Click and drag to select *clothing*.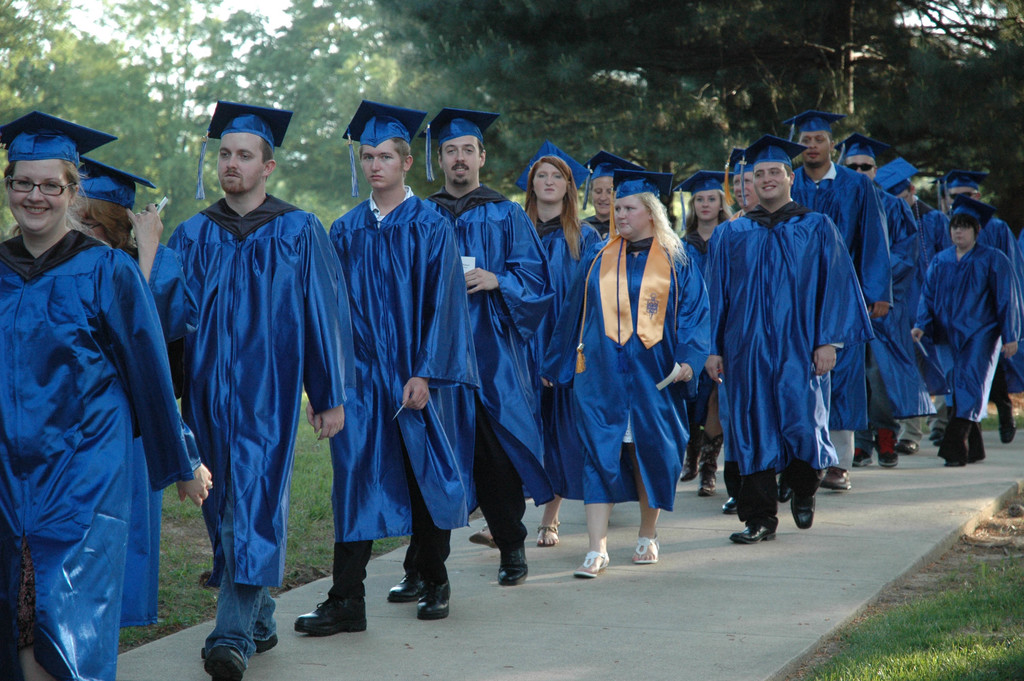
Selection: x1=582, y1=154, x2=642, y2=174.
